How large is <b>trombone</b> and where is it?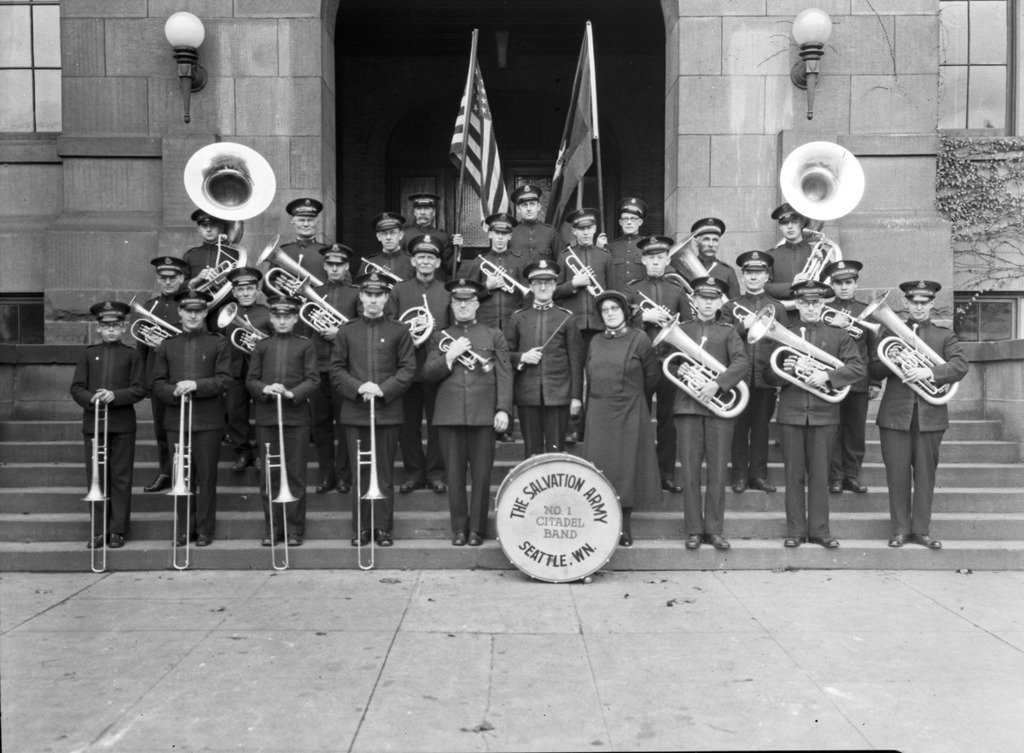
Bounding box: <region>268, 399, 301, 569</region>.
